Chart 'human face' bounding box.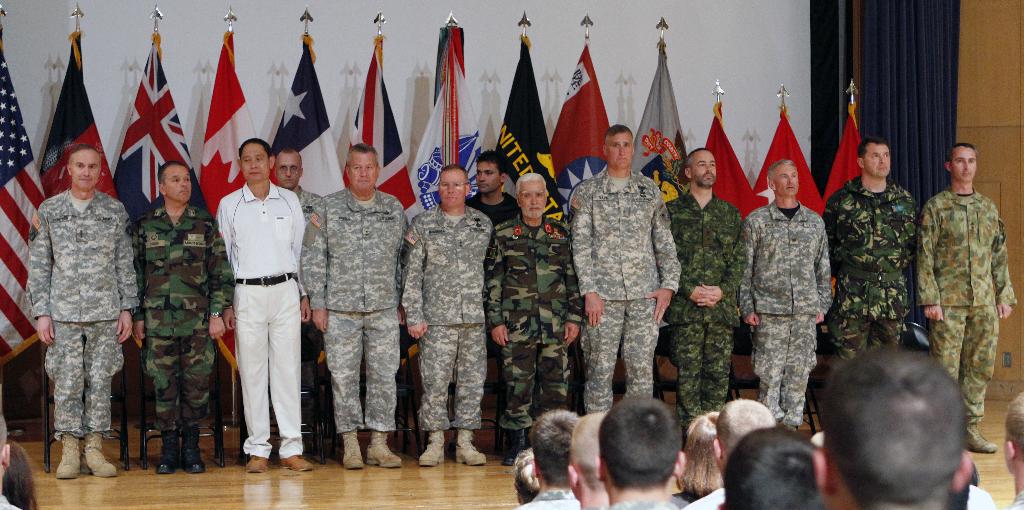
Charted: detection(518, 180, 545, 212).
